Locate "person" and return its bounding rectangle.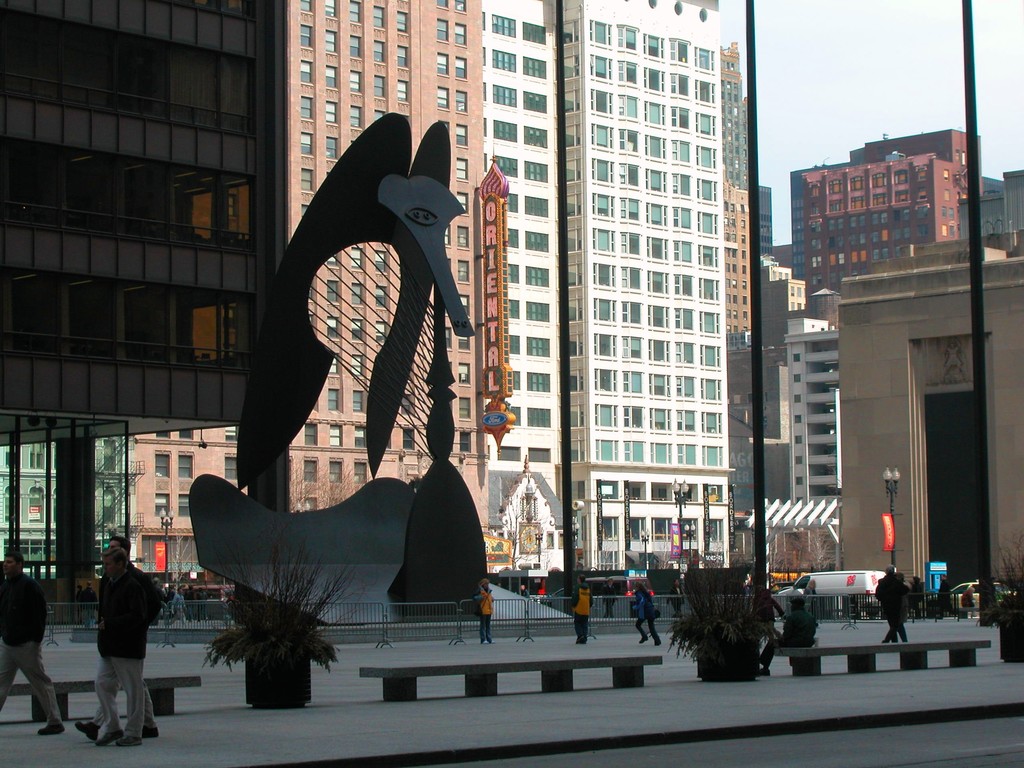
select_region(799, 577, 819, 628).
